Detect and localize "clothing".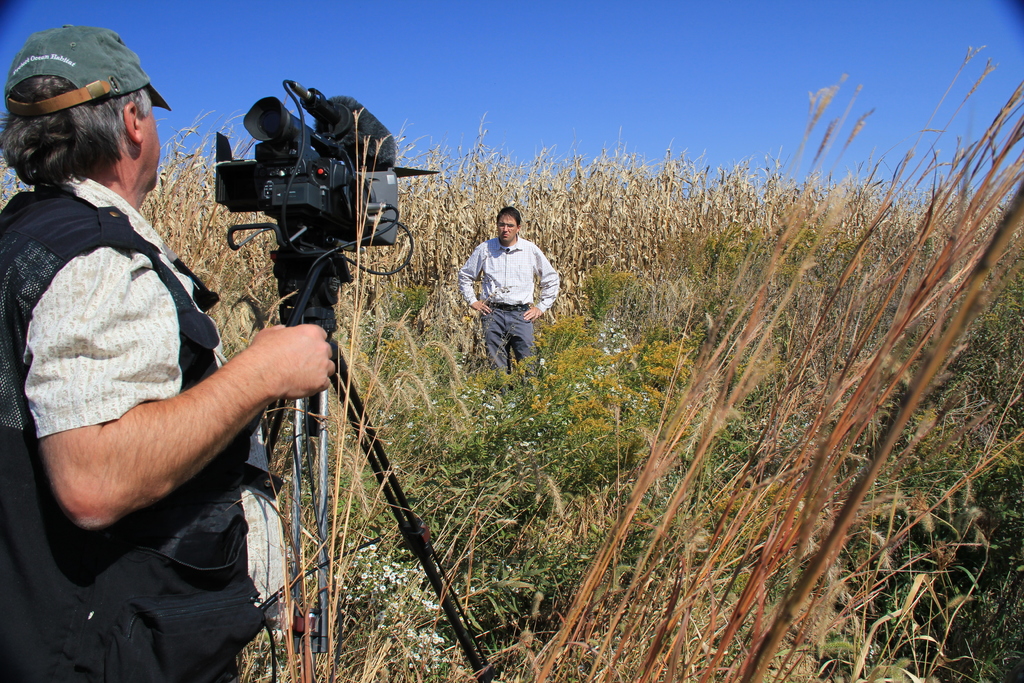
Localized at 0 171 292 682.
